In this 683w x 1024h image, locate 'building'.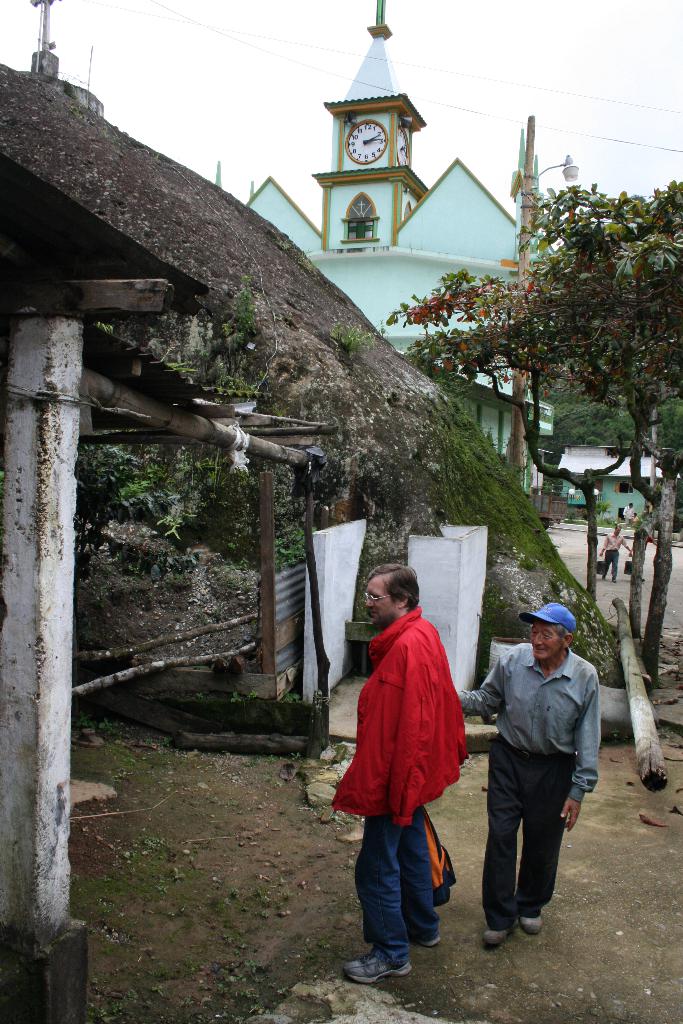
Bounding box: [213, 0, 563, 526].
